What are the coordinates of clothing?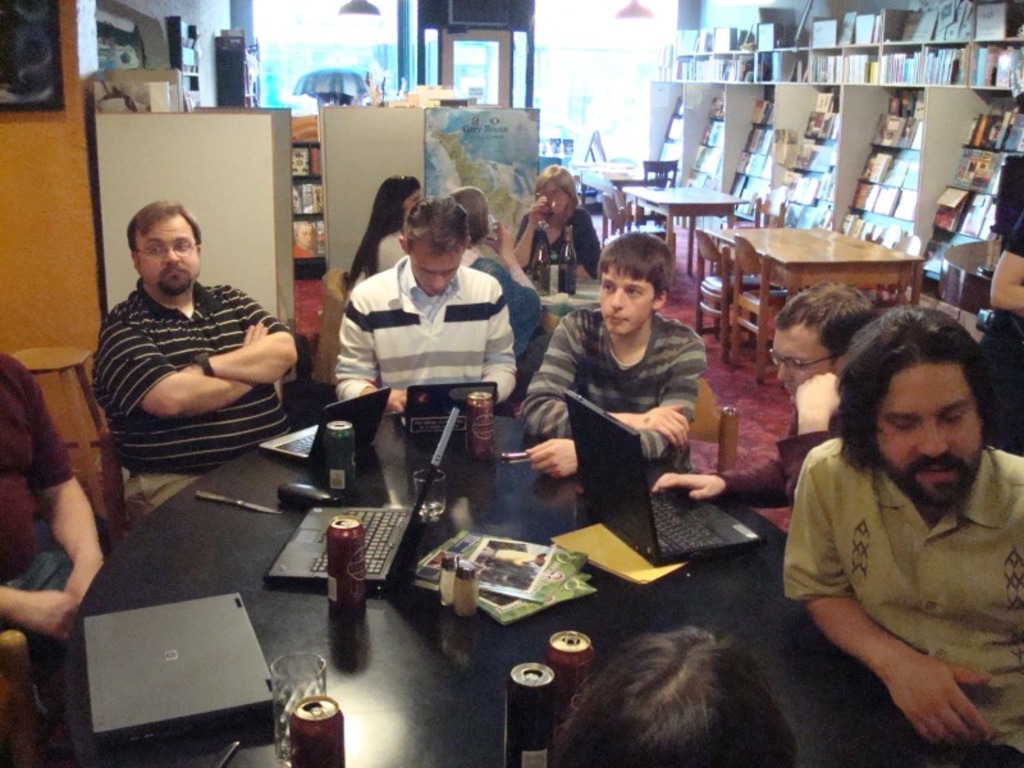
bbox=(342, 232, 408, 289).
